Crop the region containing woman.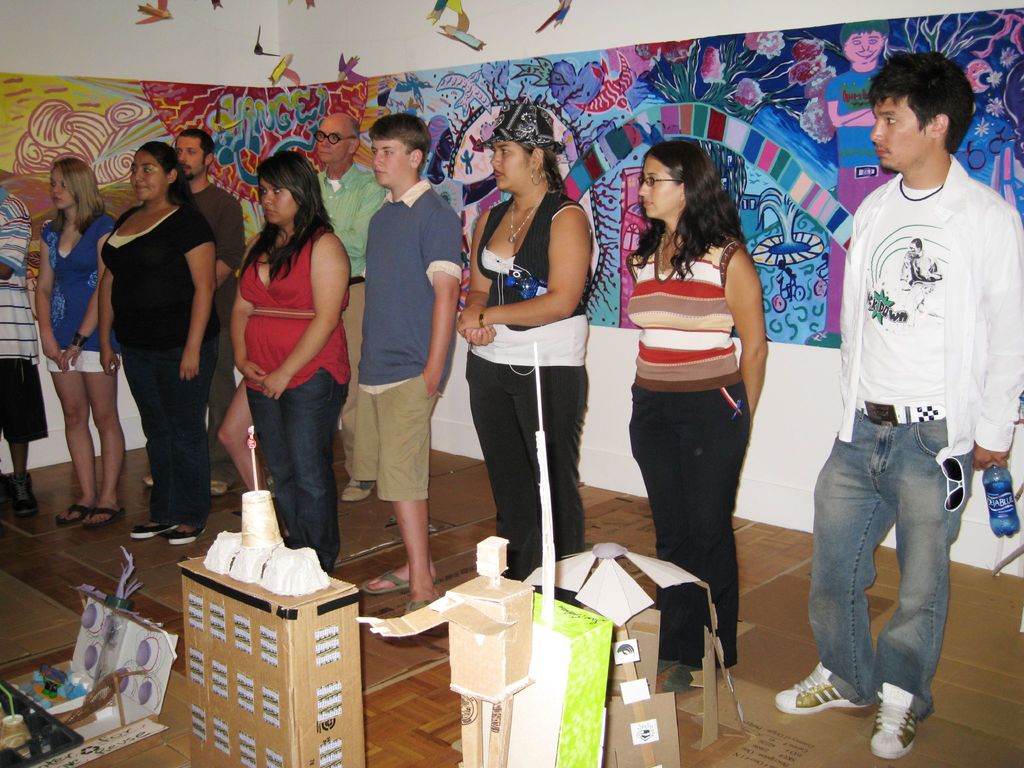
Crop region: 97, 143, 221, 549.
